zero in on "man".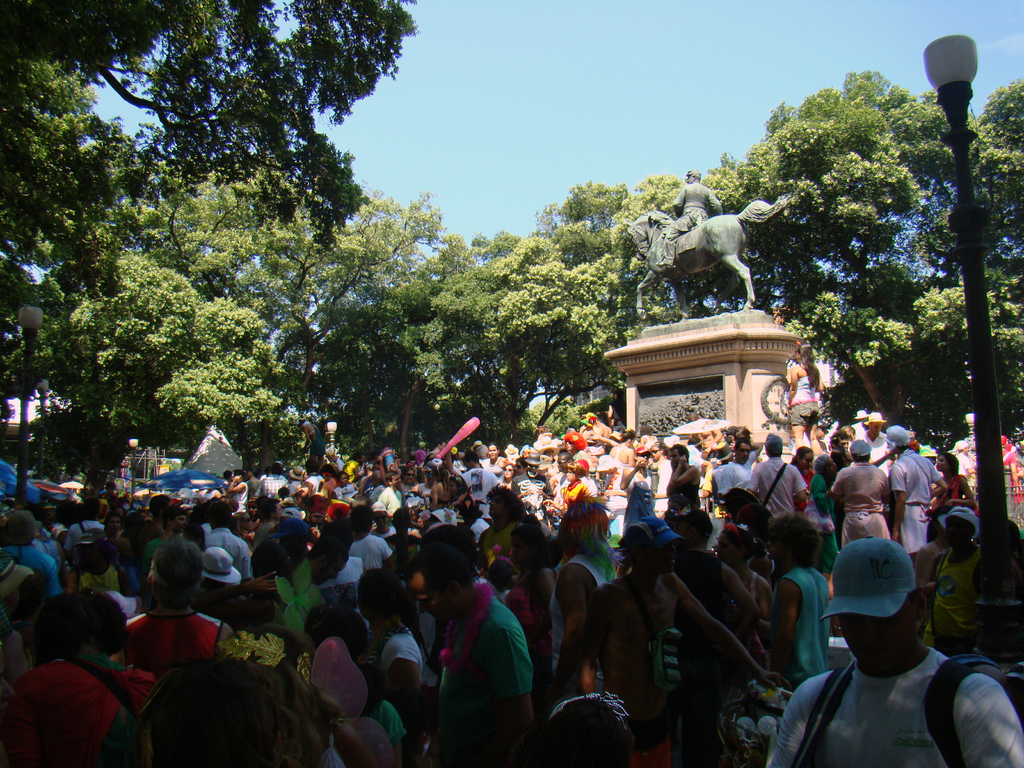
Zeroed in: BBox(778, 543, 1004, 767).
